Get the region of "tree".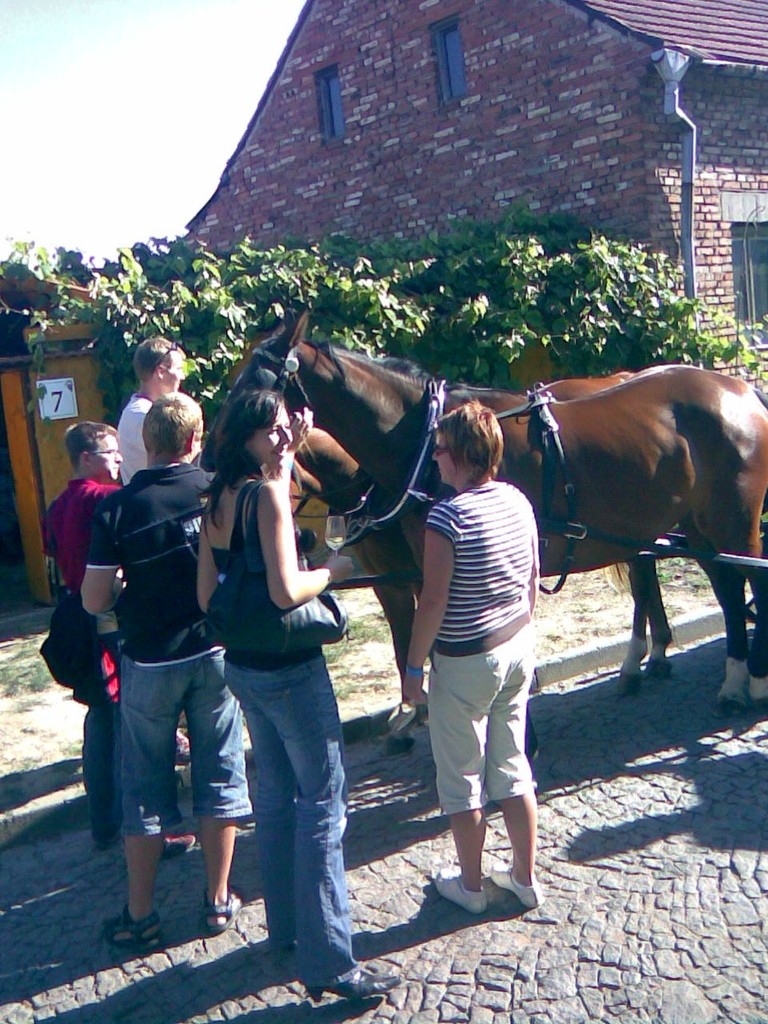
detection(0, 159, 330, 427).
